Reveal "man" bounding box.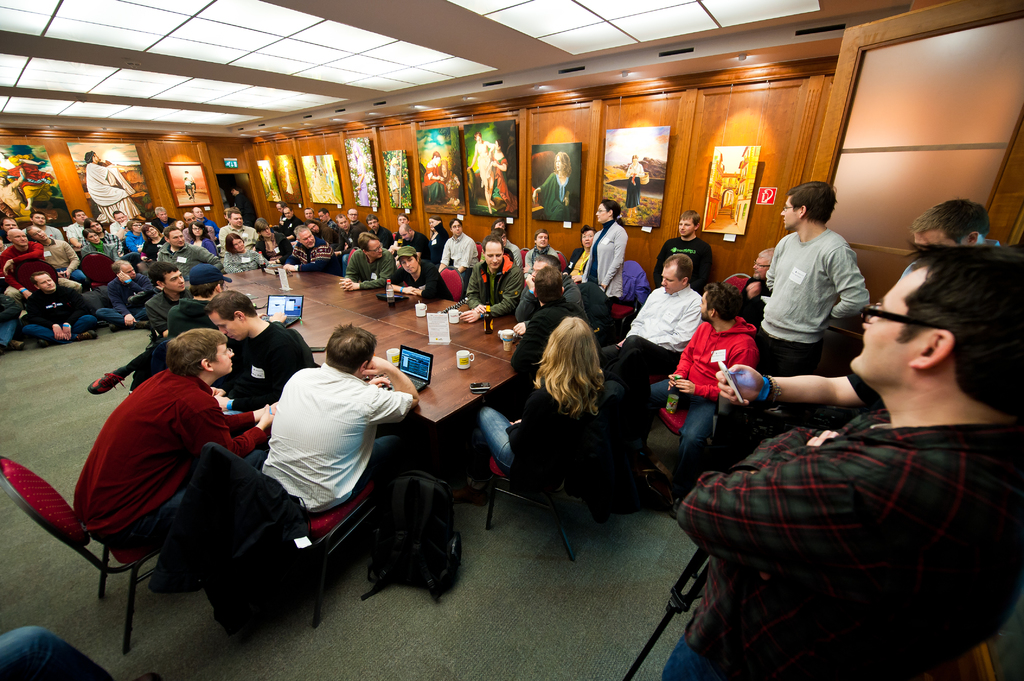
Revealed: <box>22,223,88,287</box>.
